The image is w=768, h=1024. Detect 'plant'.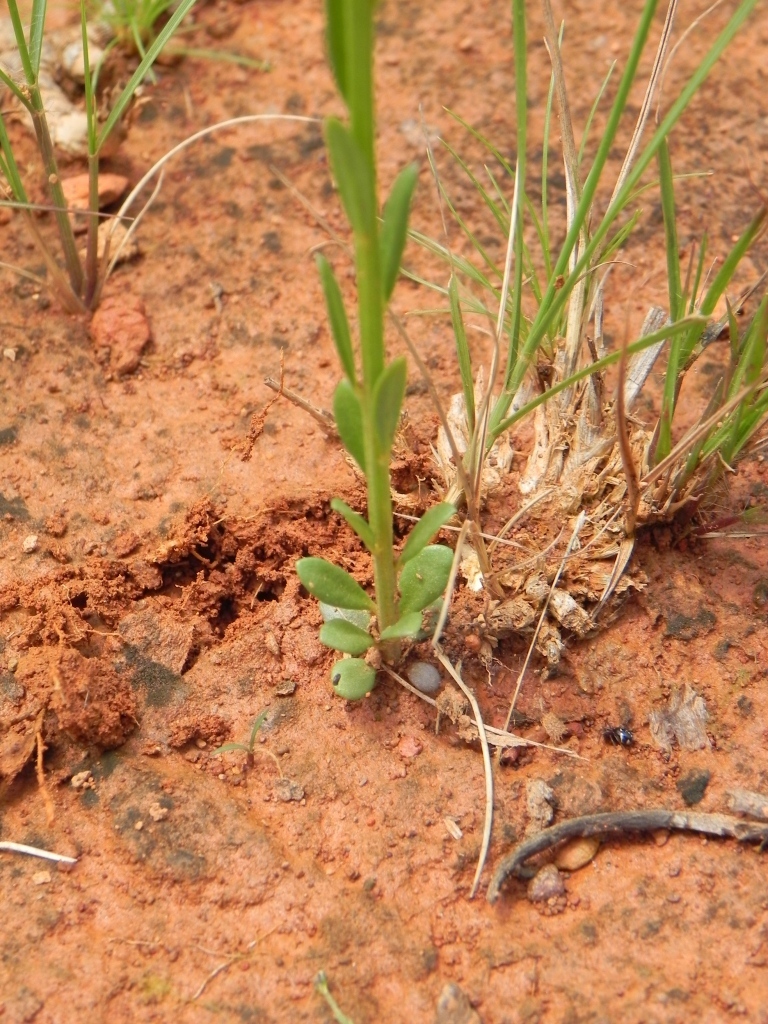
Detection: {"x1": 285, "y1": 0, "x2": 433, "y2": 684}.
